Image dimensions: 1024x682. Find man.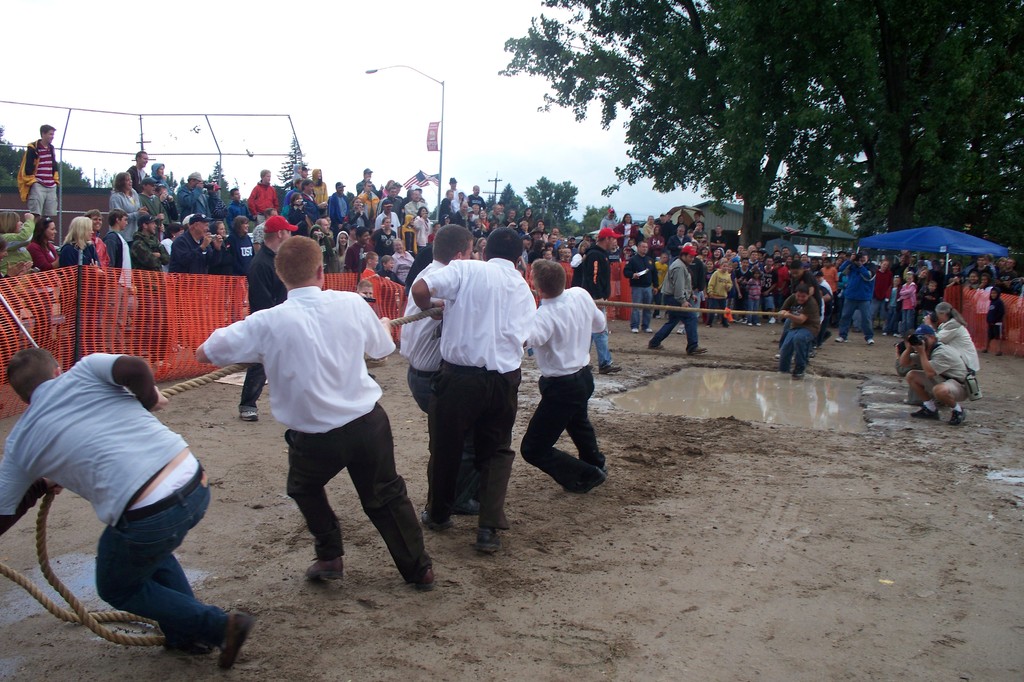
rect(17, 123, 60, 218).
